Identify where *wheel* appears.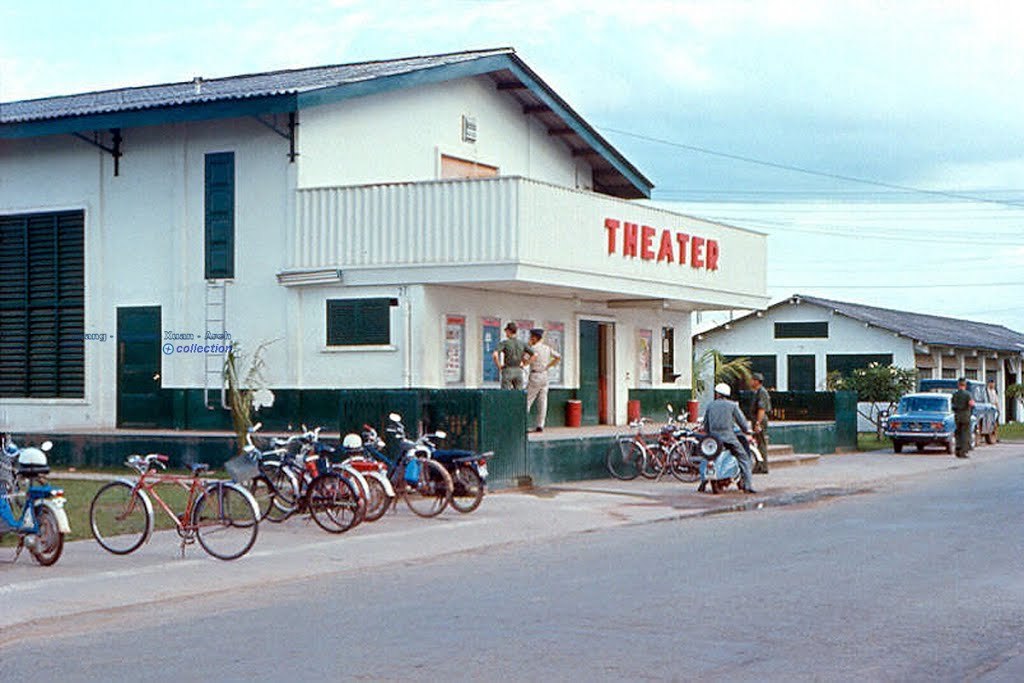
Appears at bbox=[603, 437, 650, 486].
